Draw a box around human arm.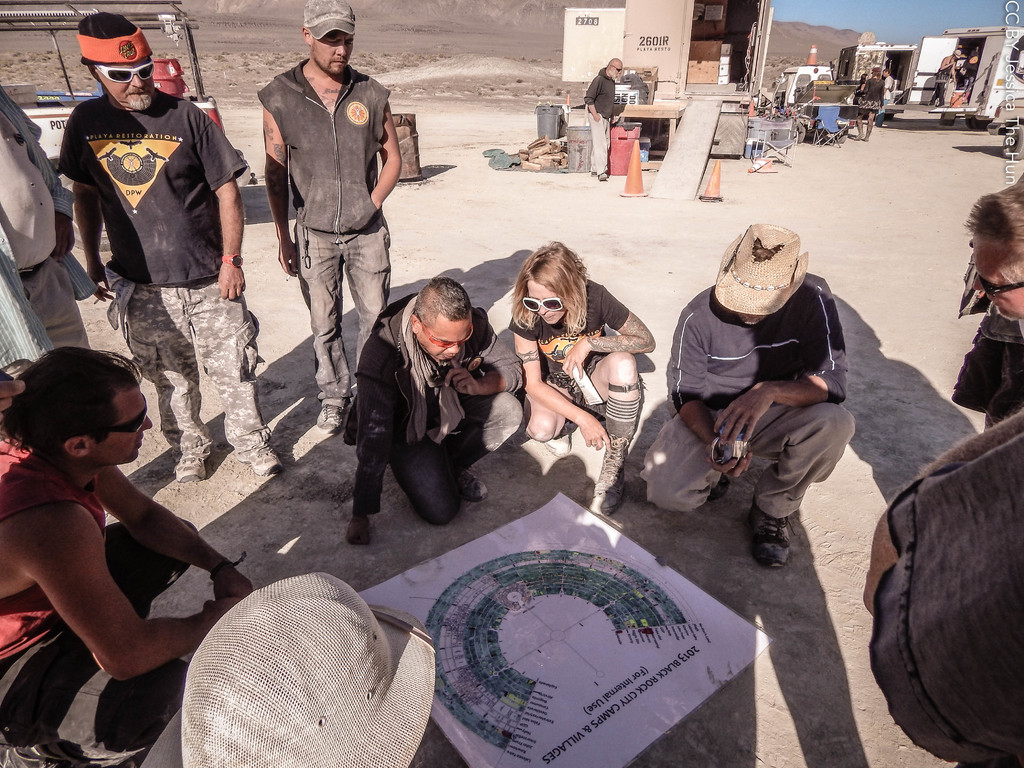
left=371, top=97, right=410, bottom=225.
